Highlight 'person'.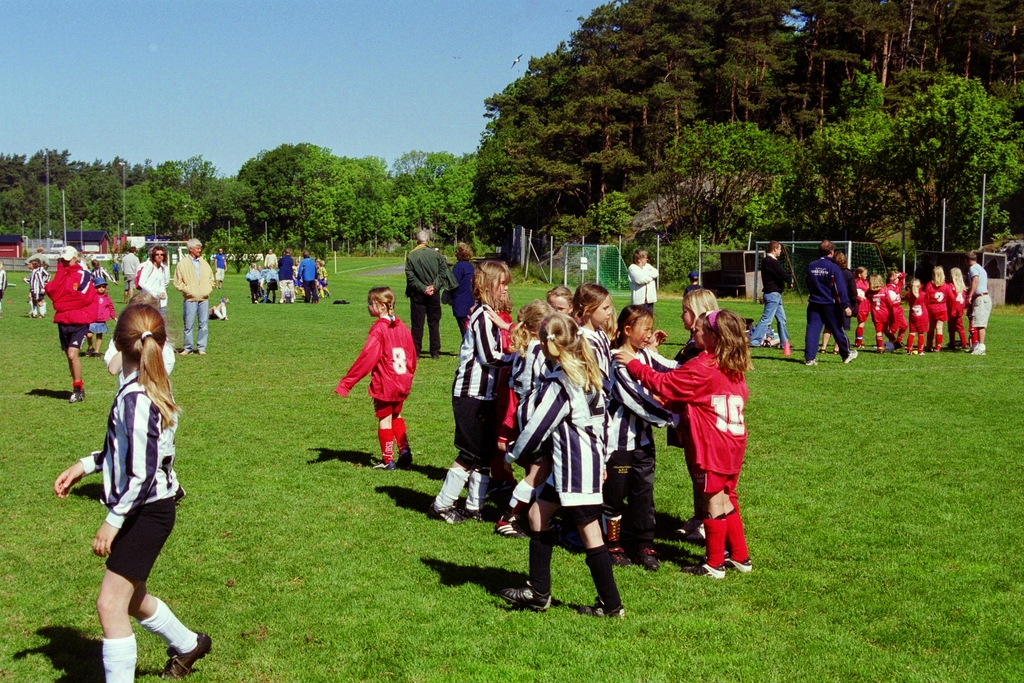
Highlighted region: crop(605, 297, 678, 575).
